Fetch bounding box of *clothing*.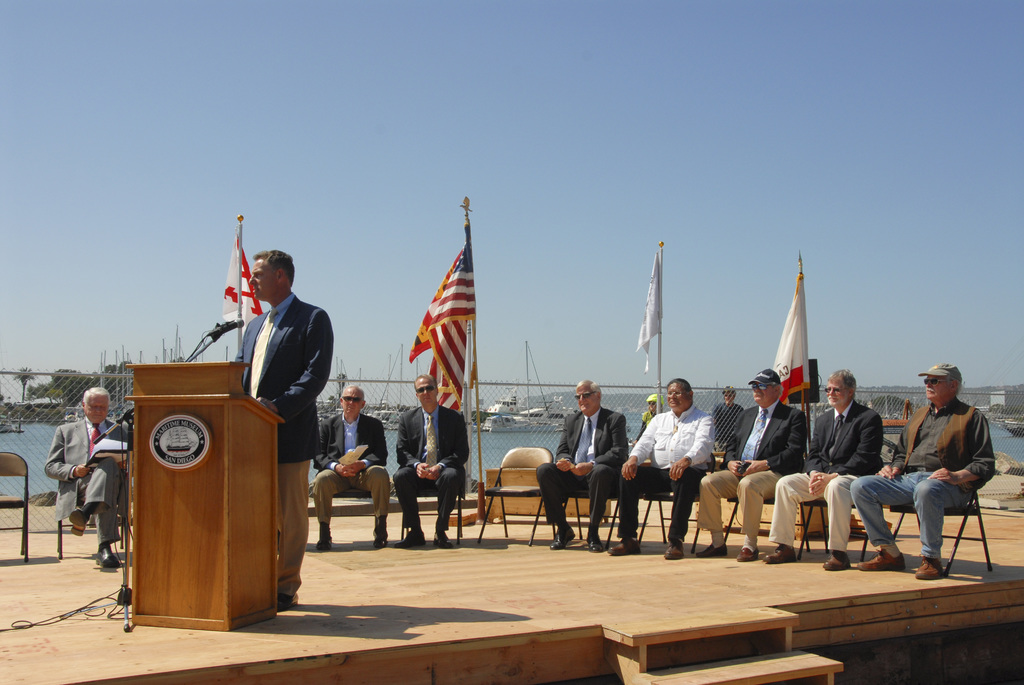
Bbox: rect(537, 409, 628, 528).
